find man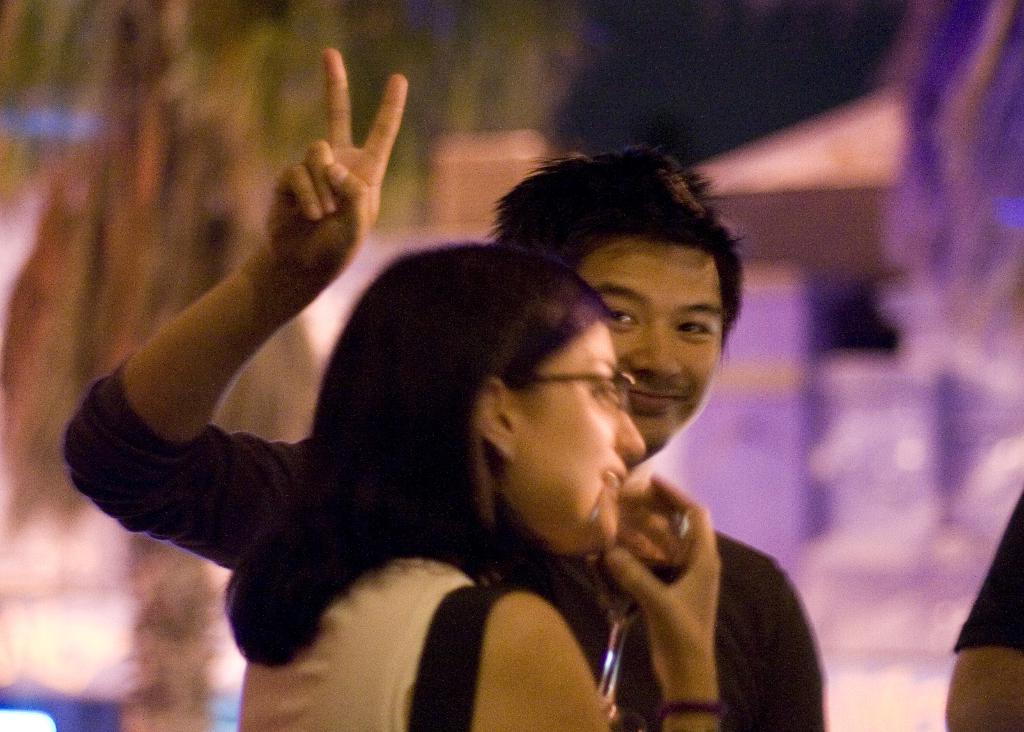
x1=947, y1=489, x2=1023, y2=731
